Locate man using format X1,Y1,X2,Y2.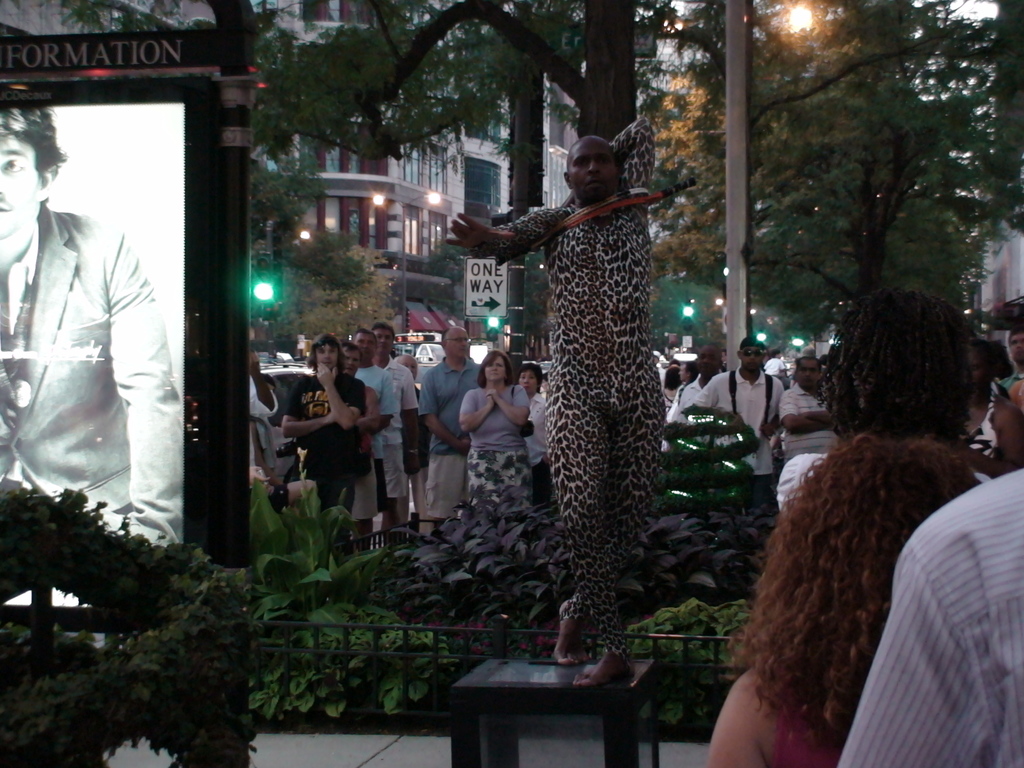
505,100,691,682.
